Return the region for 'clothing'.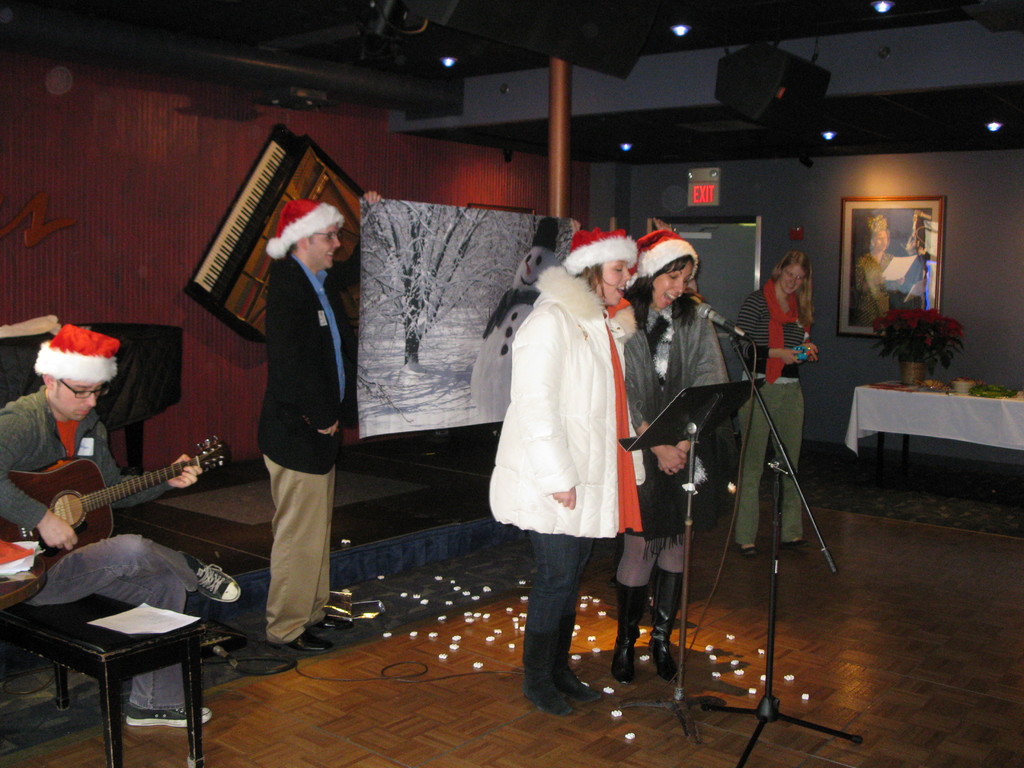
box=[858, 250, 897, 319].
